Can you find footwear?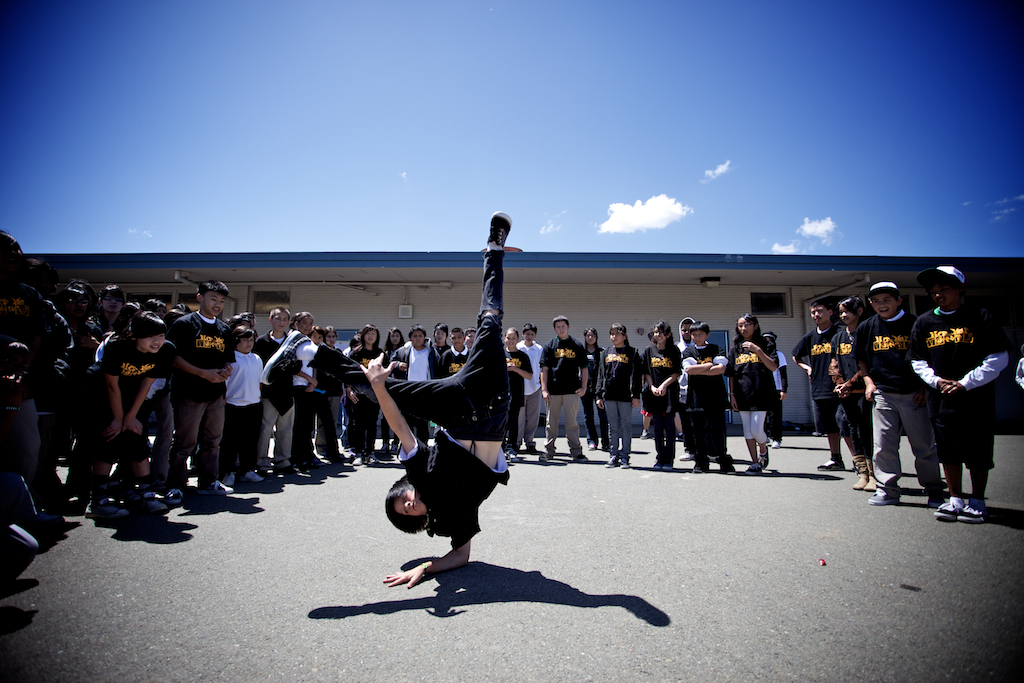
Yes, bounding box: (x1=283, y1=463, x2=299, y2=473).
